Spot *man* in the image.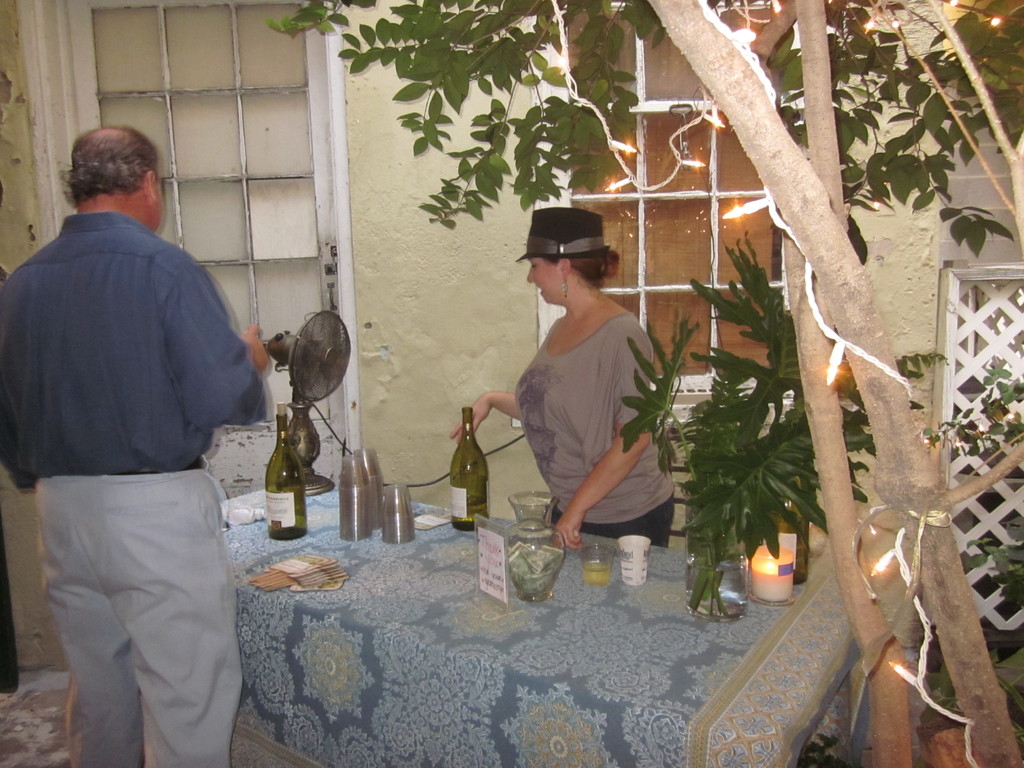
*man* found at crop(15, 49, 266, 767).
